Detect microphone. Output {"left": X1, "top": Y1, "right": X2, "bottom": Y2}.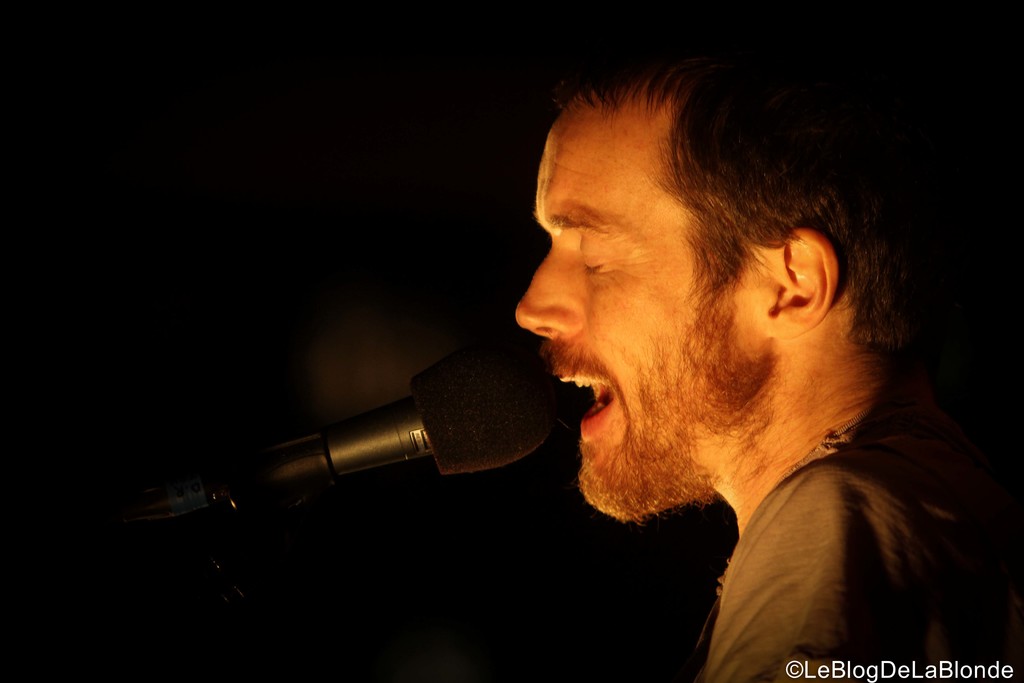
{"left": 89, "top": 329, "right": 562, "bottom": 523}.
